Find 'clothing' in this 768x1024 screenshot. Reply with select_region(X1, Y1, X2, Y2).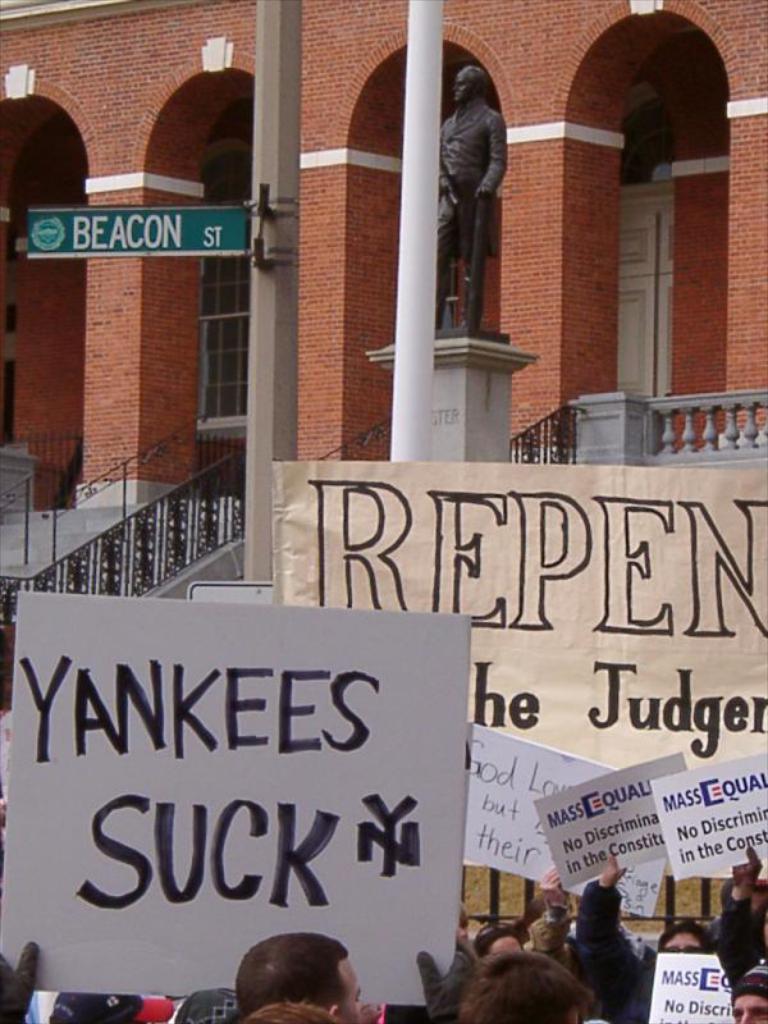
select_region(564, 929, 652, 960).
